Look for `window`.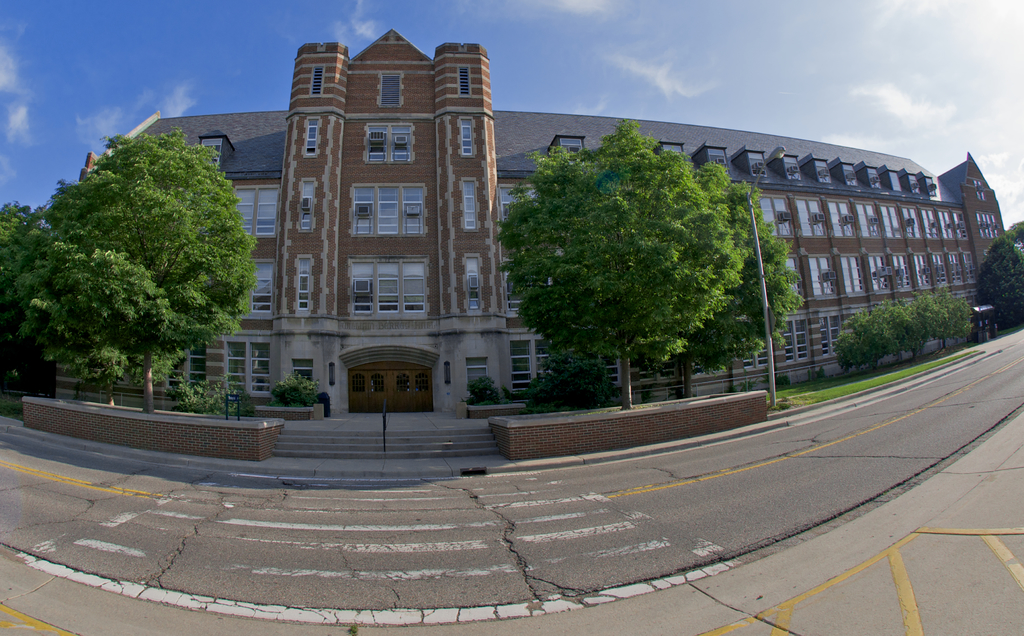
Found: (x1=340, y1=180, x2=428, y2=234).
